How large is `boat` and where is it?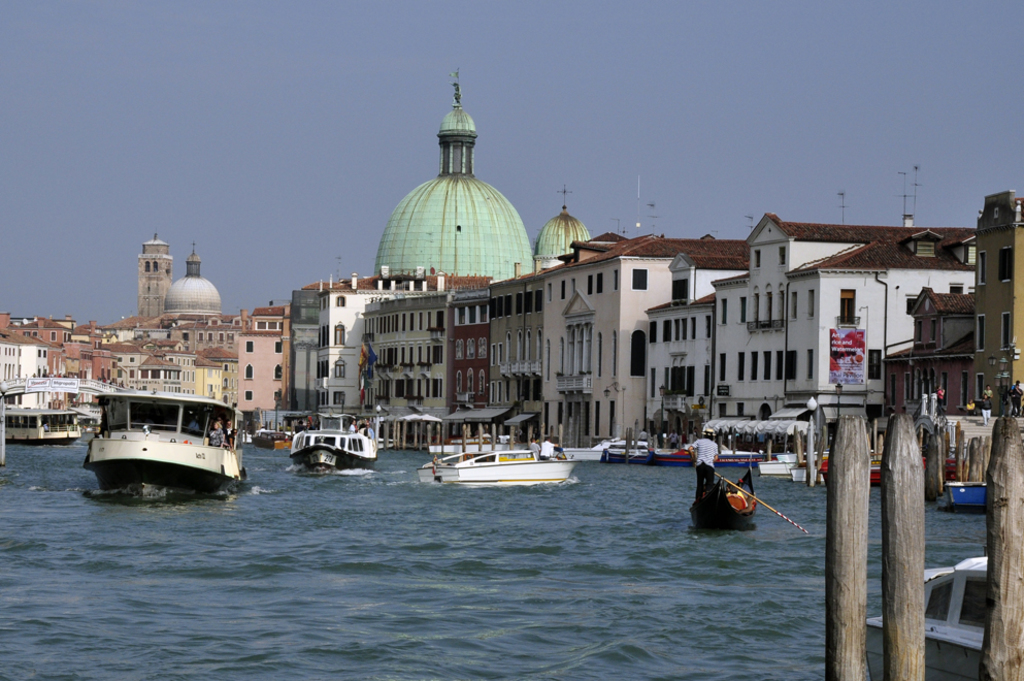
Bounding box: select_region(814, 446, 972, 493).
